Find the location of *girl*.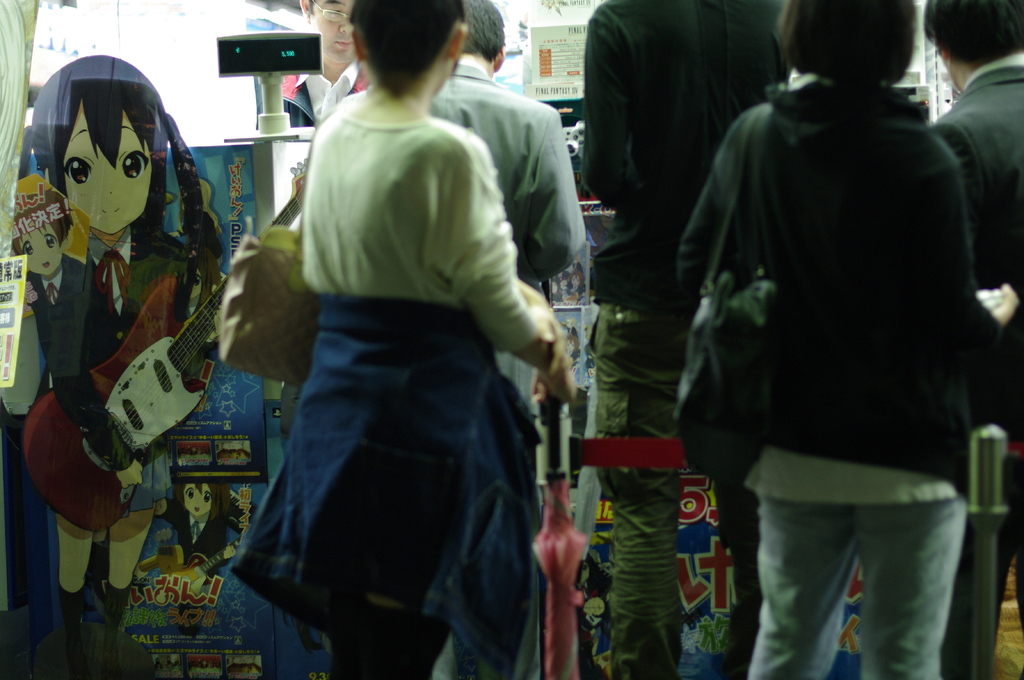
Location: {"left": 29, "top": 54, "right": 220, "bottom": 670}.
